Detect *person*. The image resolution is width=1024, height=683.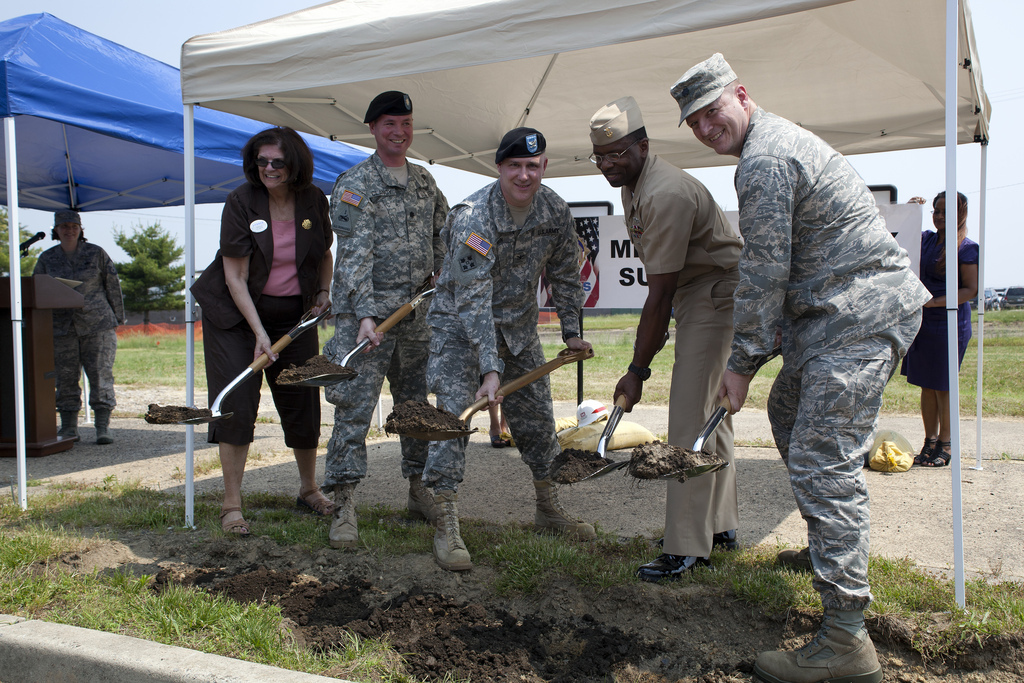
421, 129, 598, 577.
